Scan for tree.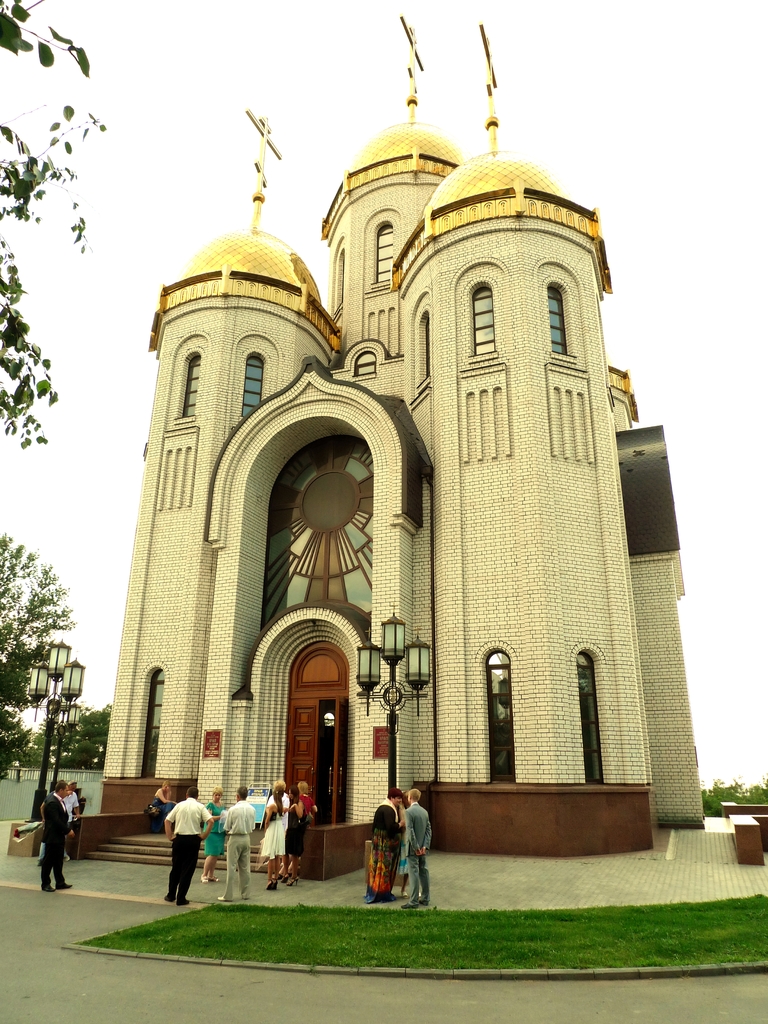
Scan result: x1=0 y1=636 x2=45 y2=715.
